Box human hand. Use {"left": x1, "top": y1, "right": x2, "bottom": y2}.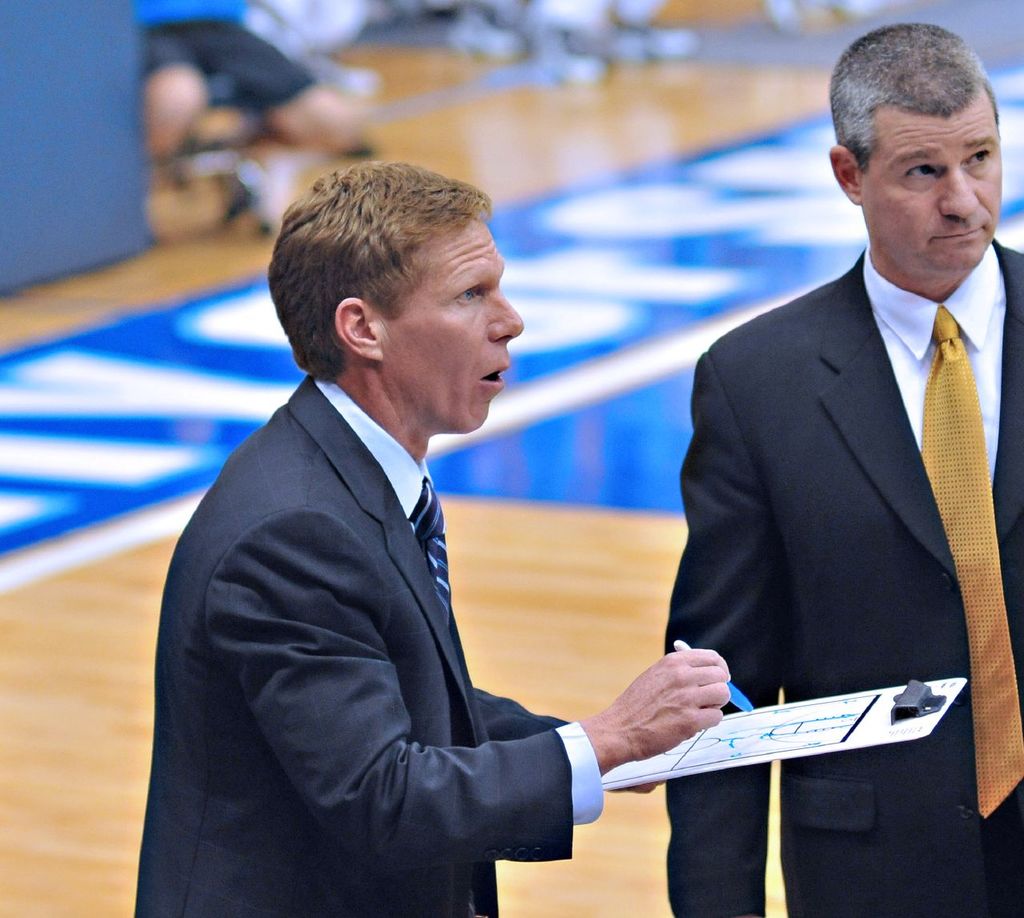
{"left": 603, "top": 782, "right": 671, "bottom": 795}.
